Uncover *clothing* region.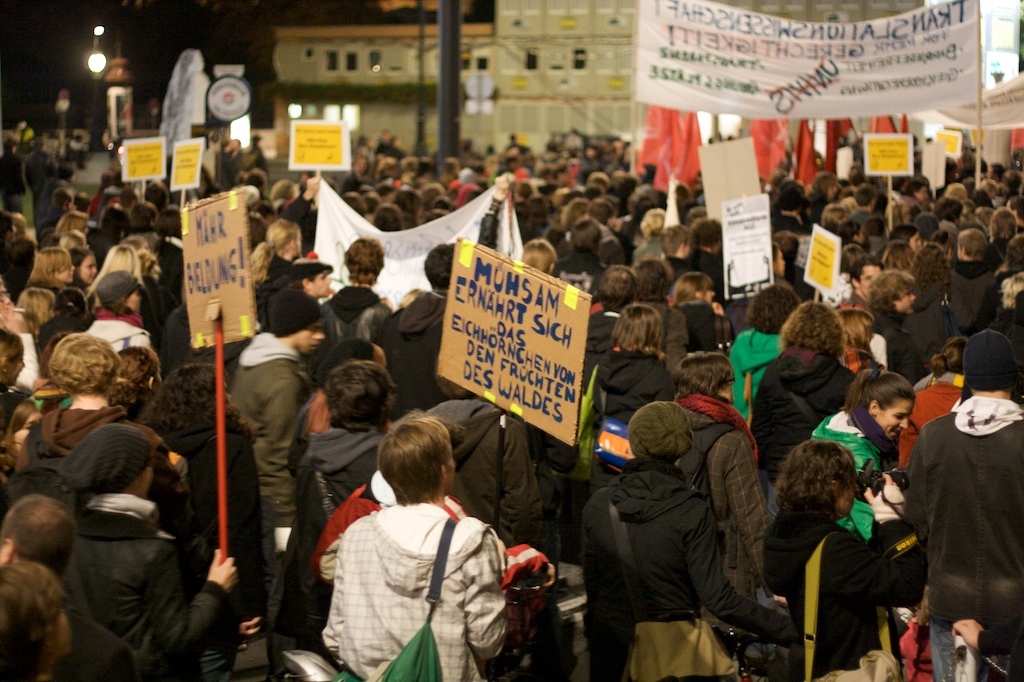
Uncovered: {"x1": 775, "y1": 207, "x2": 811, "y2": 235}.
